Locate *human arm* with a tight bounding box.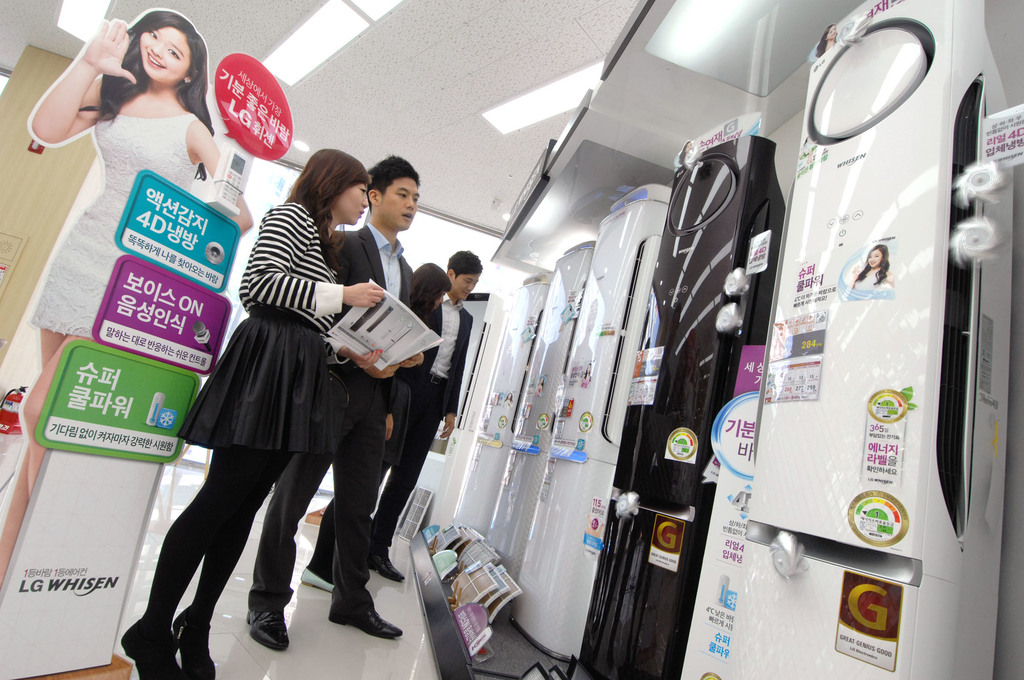
368:364:399:381.
